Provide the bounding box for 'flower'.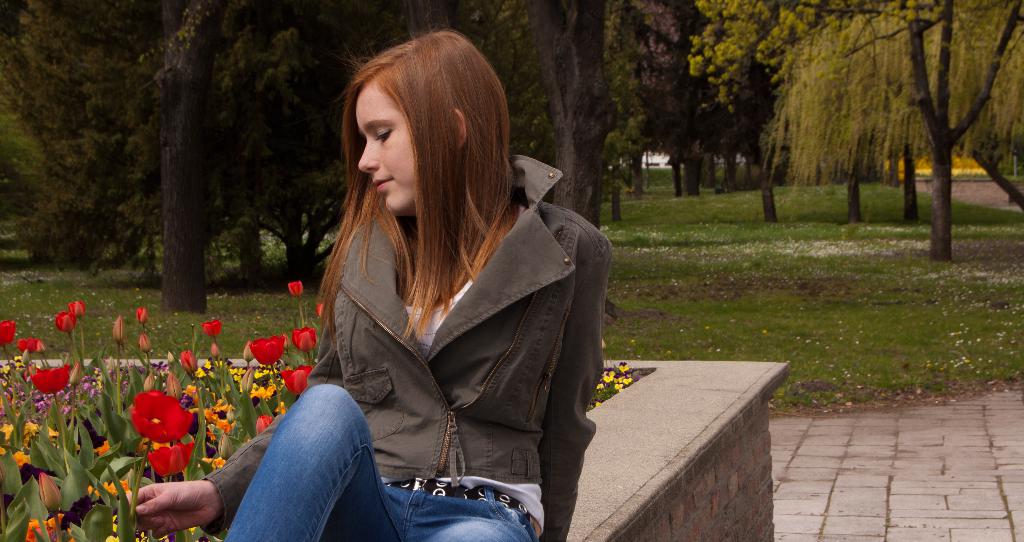
[x1=147, y1=439, x2=189, y2=479].
